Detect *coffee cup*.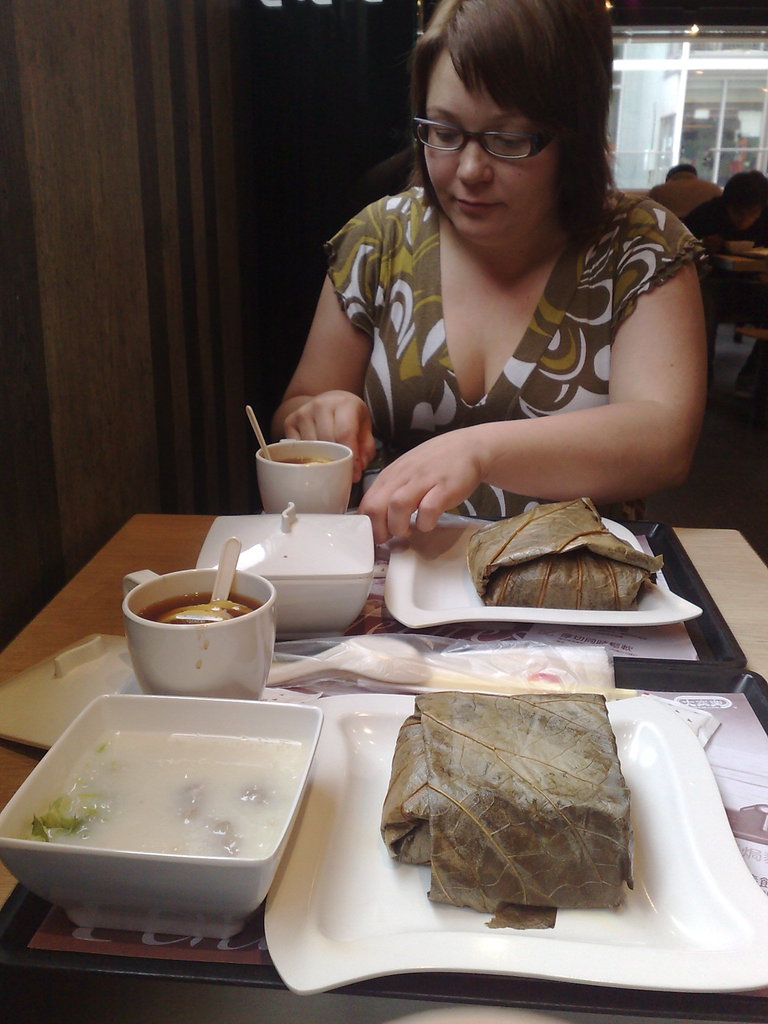
Detected at x1=254 y1=438 x2=359 y2=516.
